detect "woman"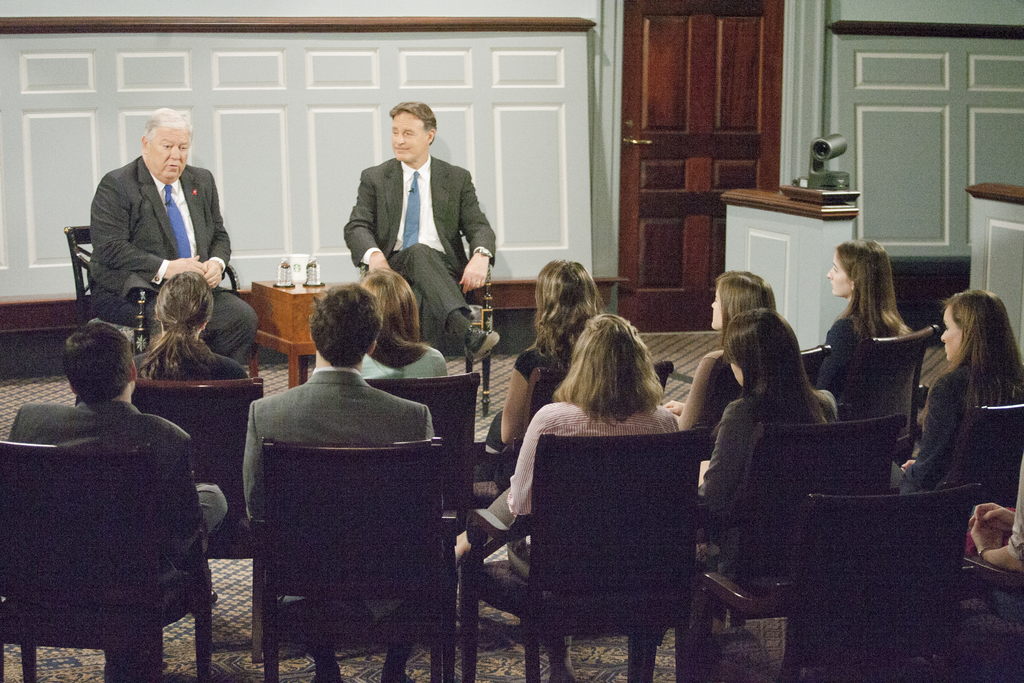
[695, 304, 845, 635]
